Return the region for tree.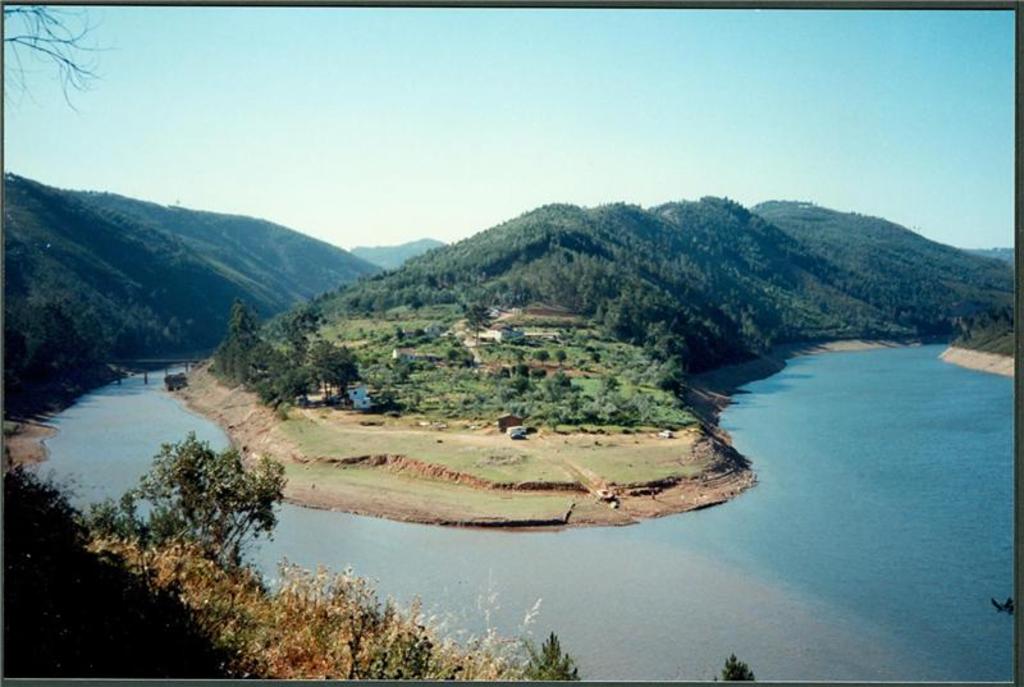
bbox=[466, 302, 490, 343].
